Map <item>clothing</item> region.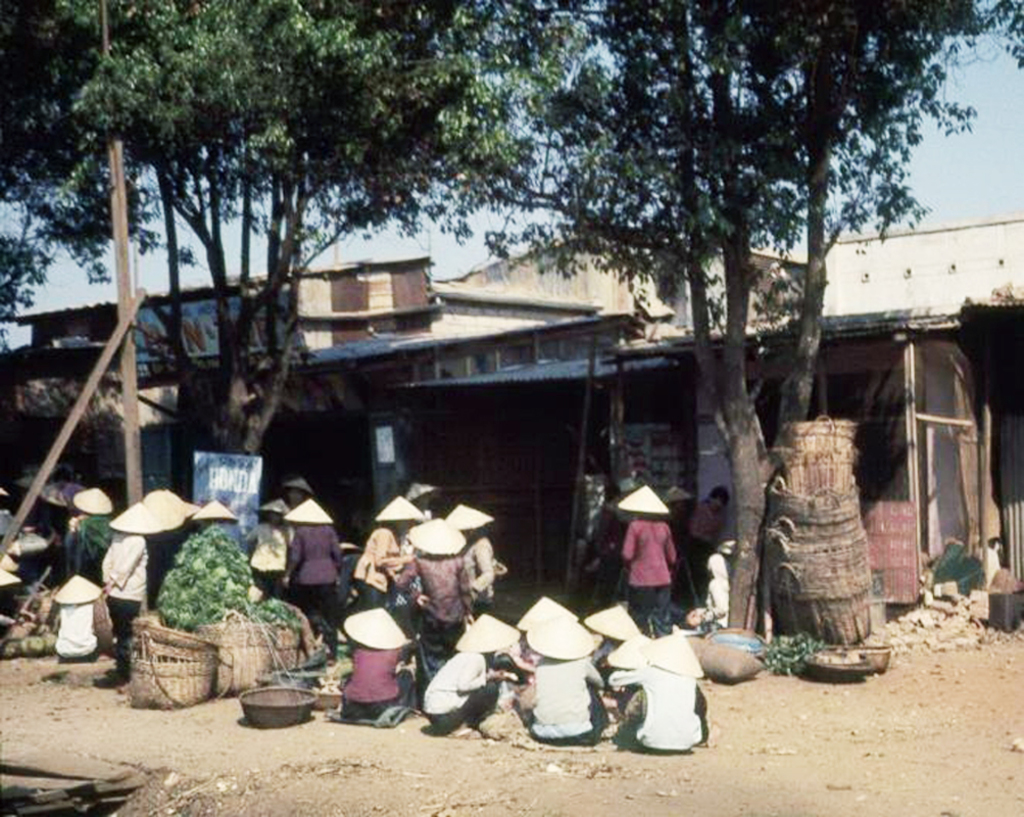
Mapped to x1=419, y1=644, x2=503, y2=738.
